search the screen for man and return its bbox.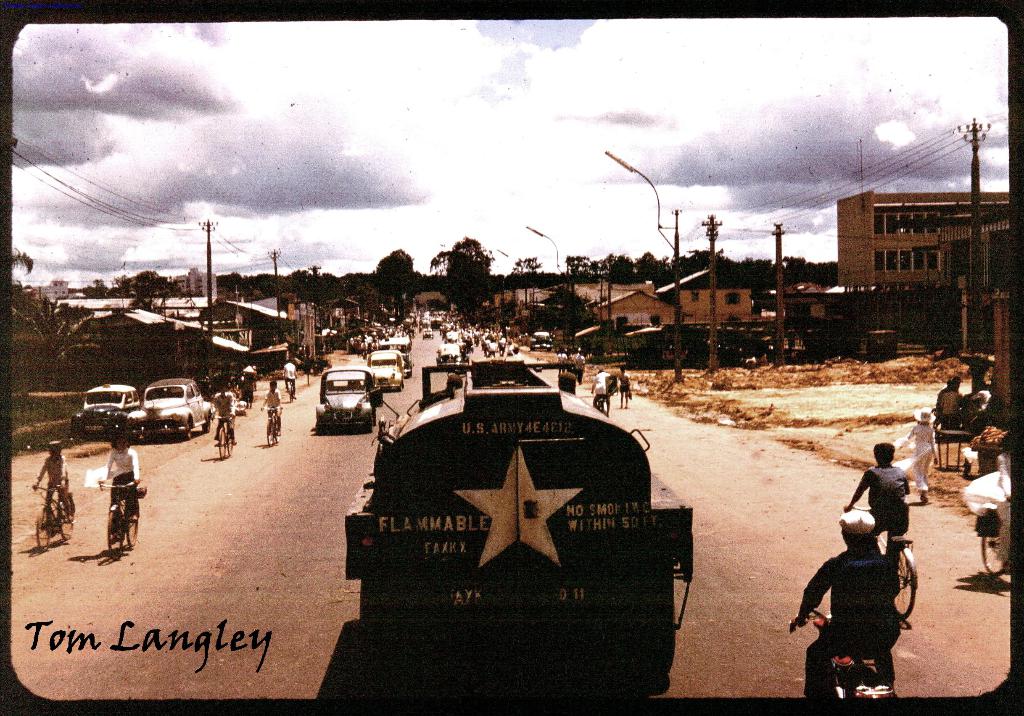
Found: [573, 347, 587, 382].
